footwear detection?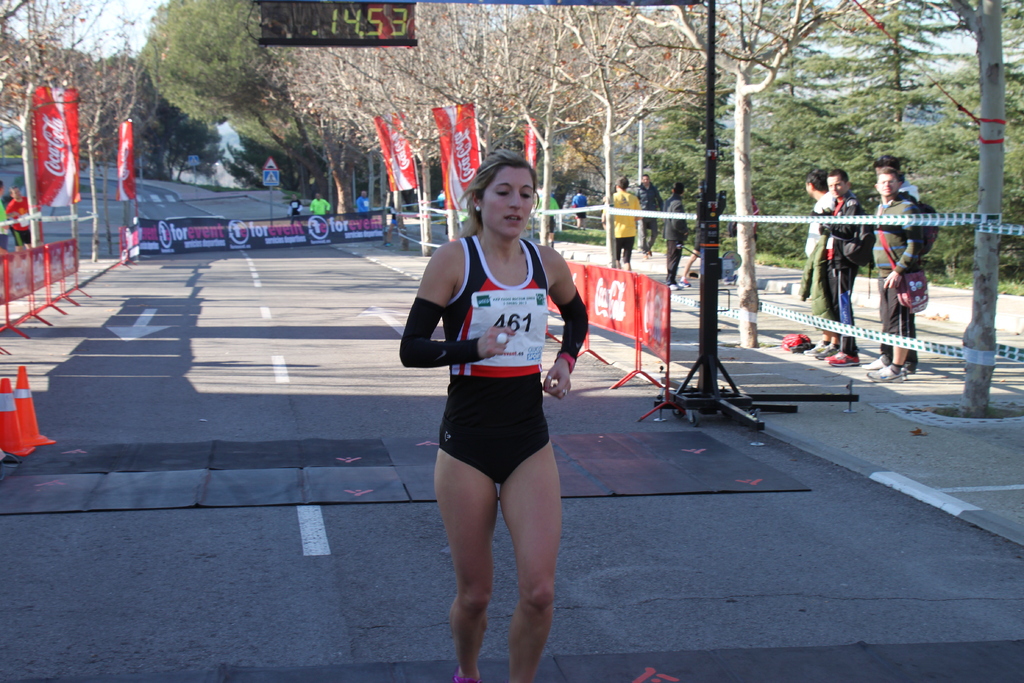
453 664 483 682
